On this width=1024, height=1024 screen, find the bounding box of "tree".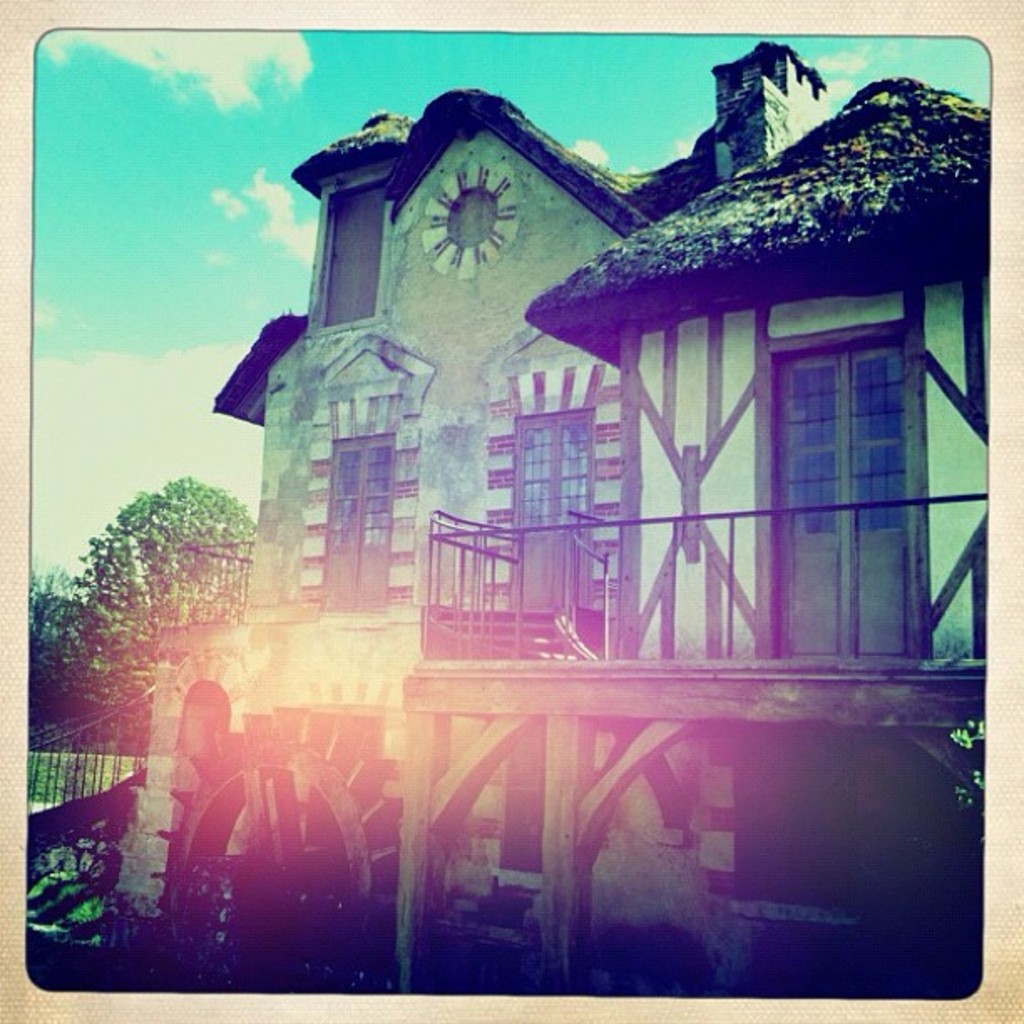
Bounding box: (left=32, top=554, right=171, bottom=763).
